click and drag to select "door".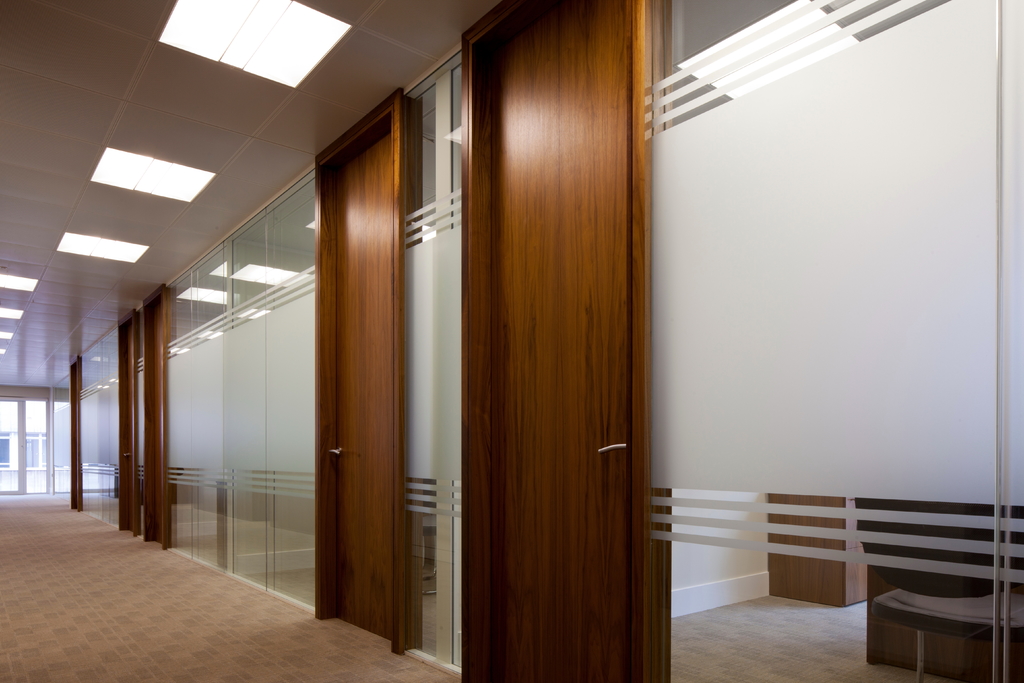
Selection: box(324, 115, 392, 645).
